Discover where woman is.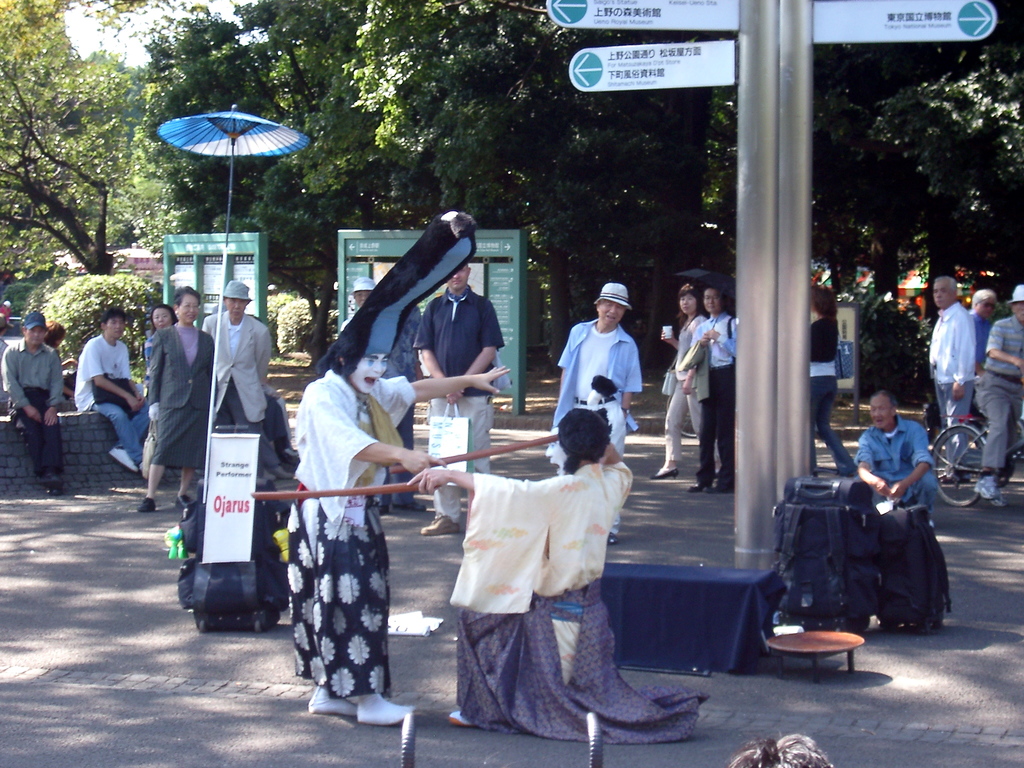
Discovered at [left=140, top=287, right=210, bottom=519].
